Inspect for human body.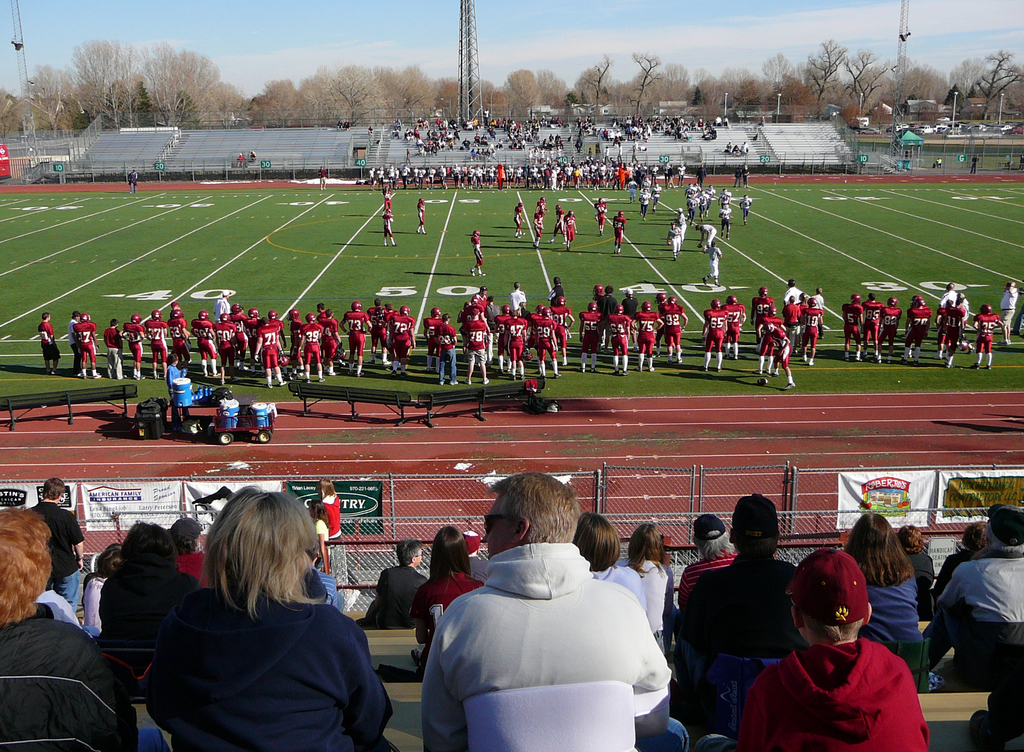
Inspection: [425, 311, 445, 366].
